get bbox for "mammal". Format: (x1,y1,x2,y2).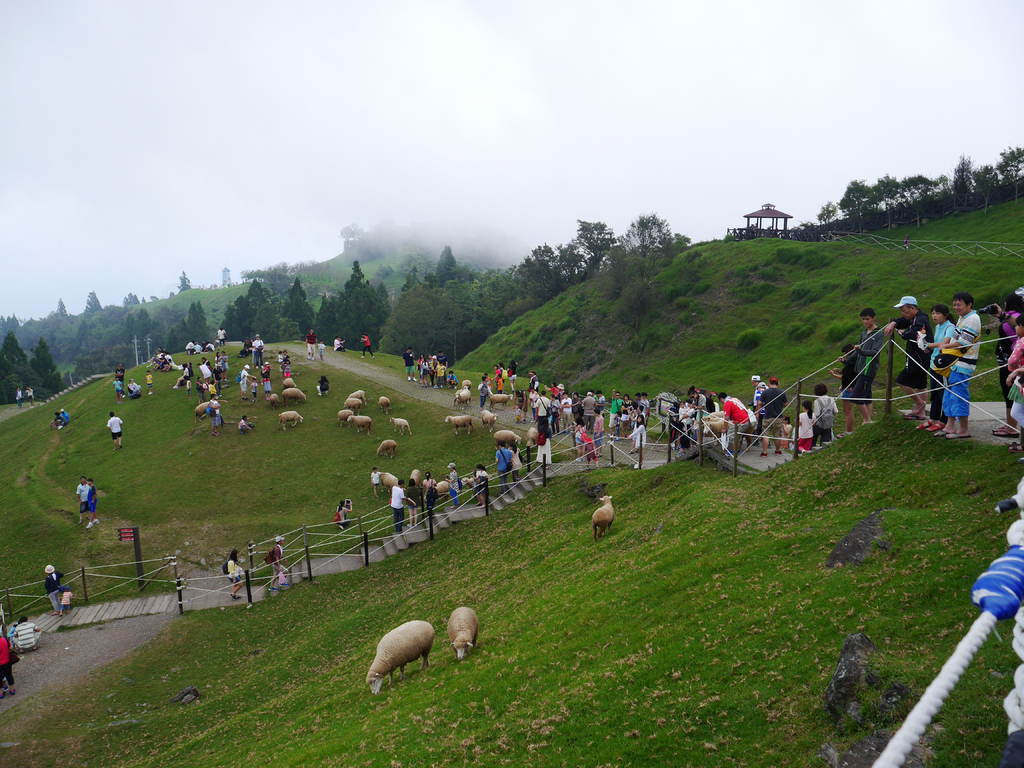
(0,636,14,692).
